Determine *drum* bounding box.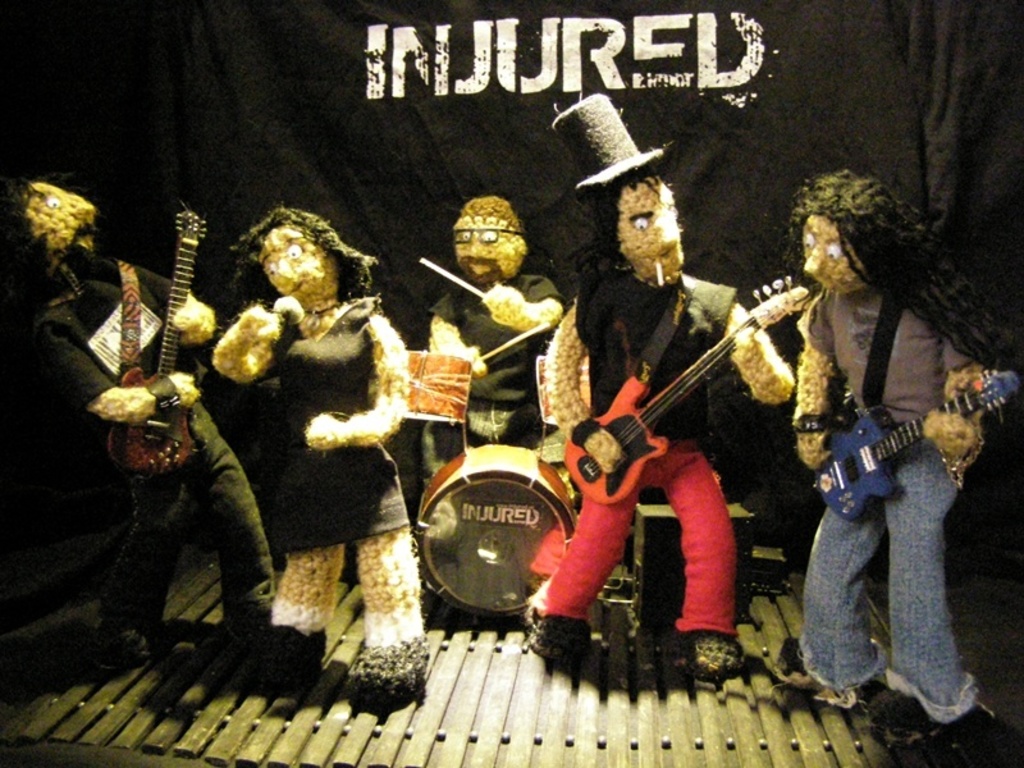
Determined: bbox=(417, 442, 577, 618).
